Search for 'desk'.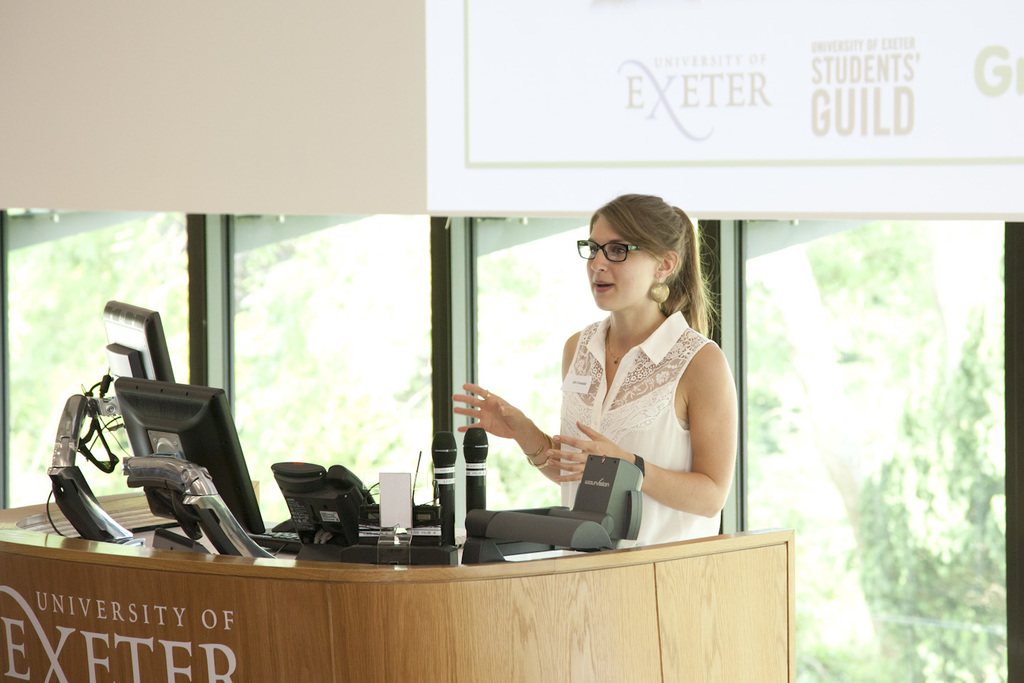
Found at {"left": 0, "top": 498, "right": 789, "bottom": 667}.
